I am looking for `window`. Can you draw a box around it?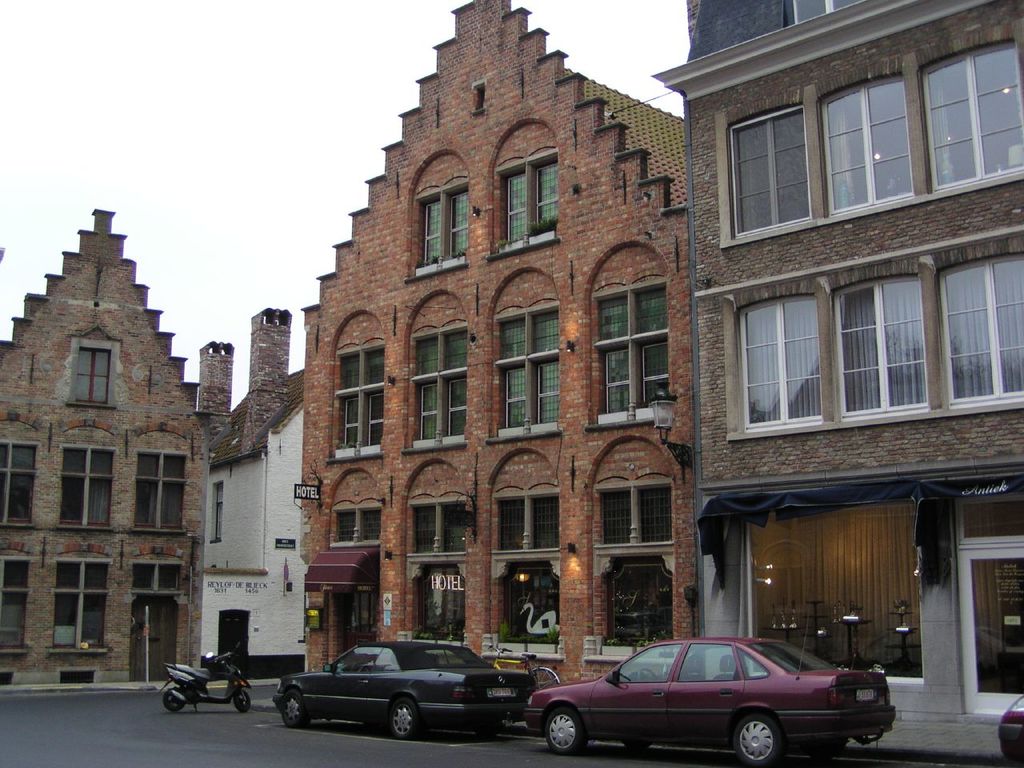
Sure, the bounding box is rect(407, 499, 469, 561).
